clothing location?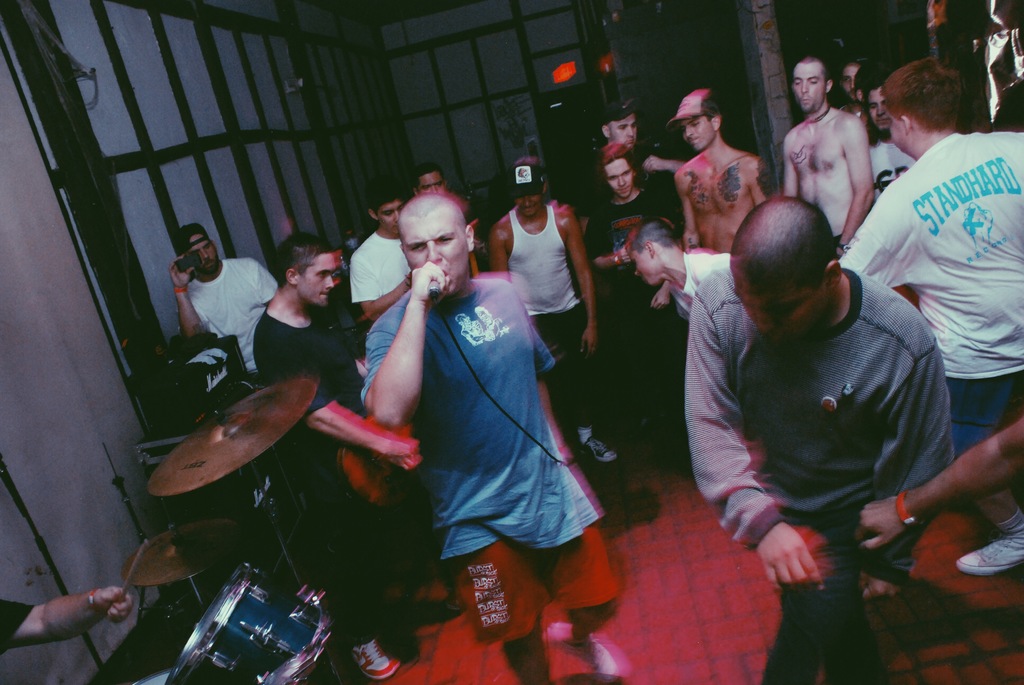
(left=866, top=134, right=921, bottom=209)
